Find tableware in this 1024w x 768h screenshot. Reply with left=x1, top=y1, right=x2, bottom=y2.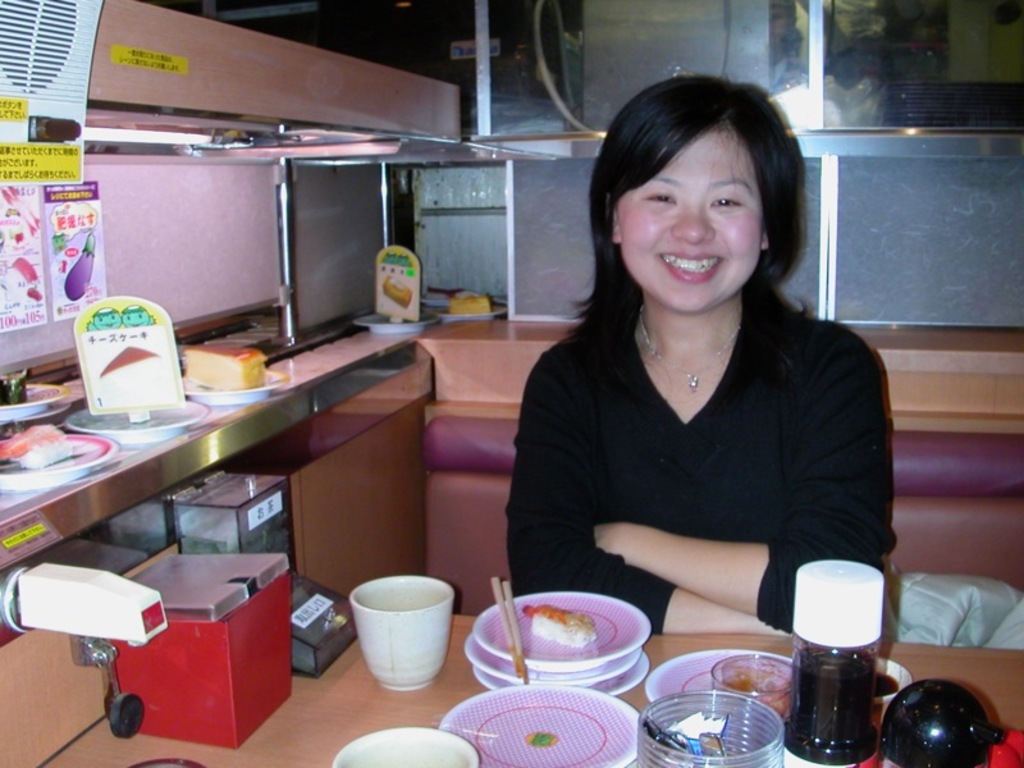
left=183, top=364, right=292, bottom=404.
